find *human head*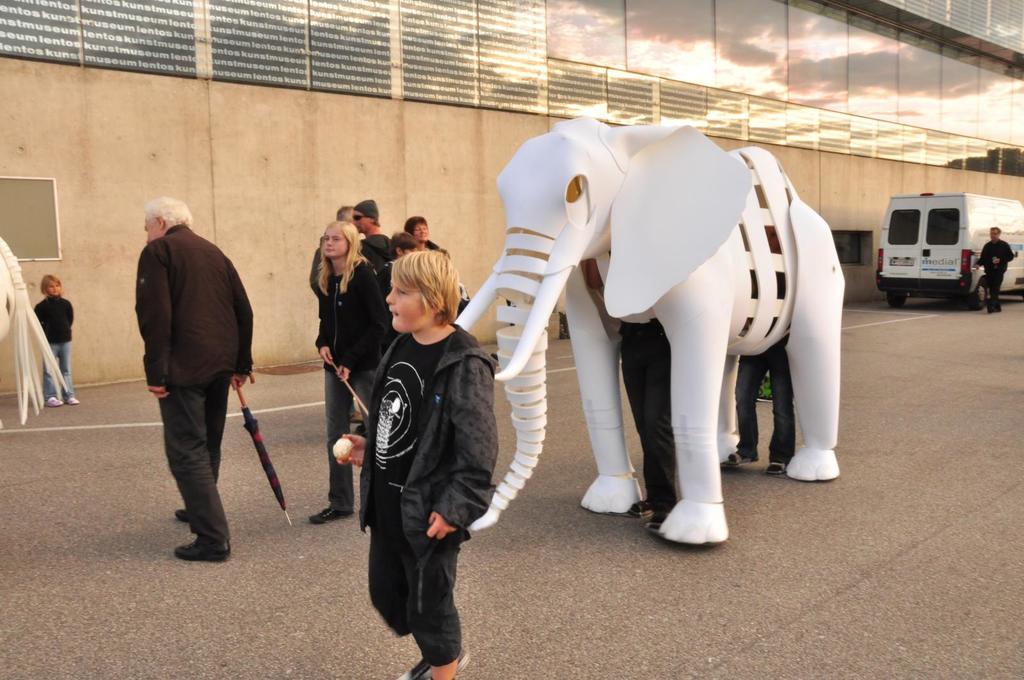
<region>395, 231, 422, 249</region>
